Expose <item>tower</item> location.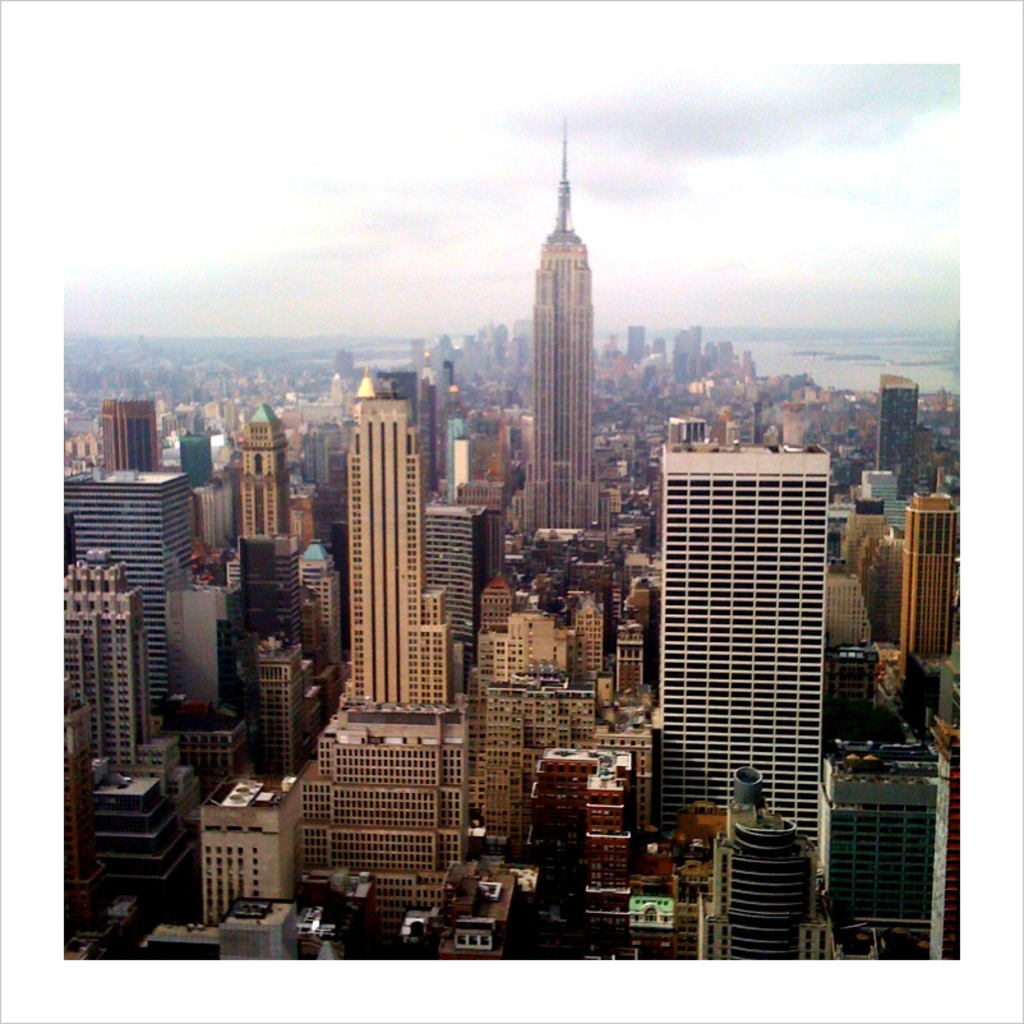
Exposed at [37,554,156,785].
